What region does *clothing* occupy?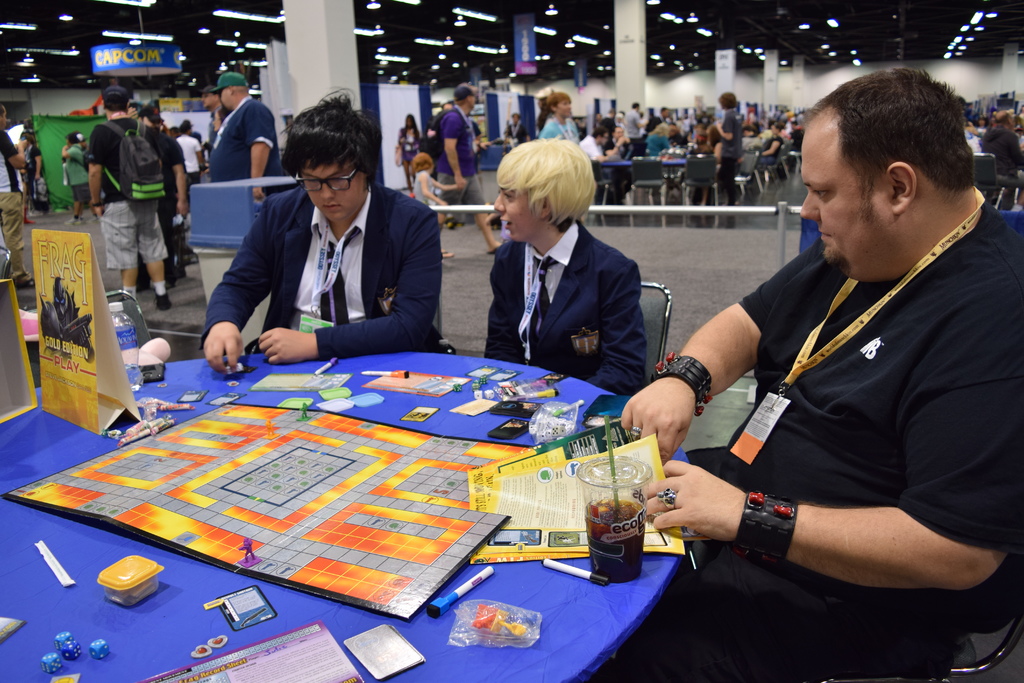
61 143 97 211.
